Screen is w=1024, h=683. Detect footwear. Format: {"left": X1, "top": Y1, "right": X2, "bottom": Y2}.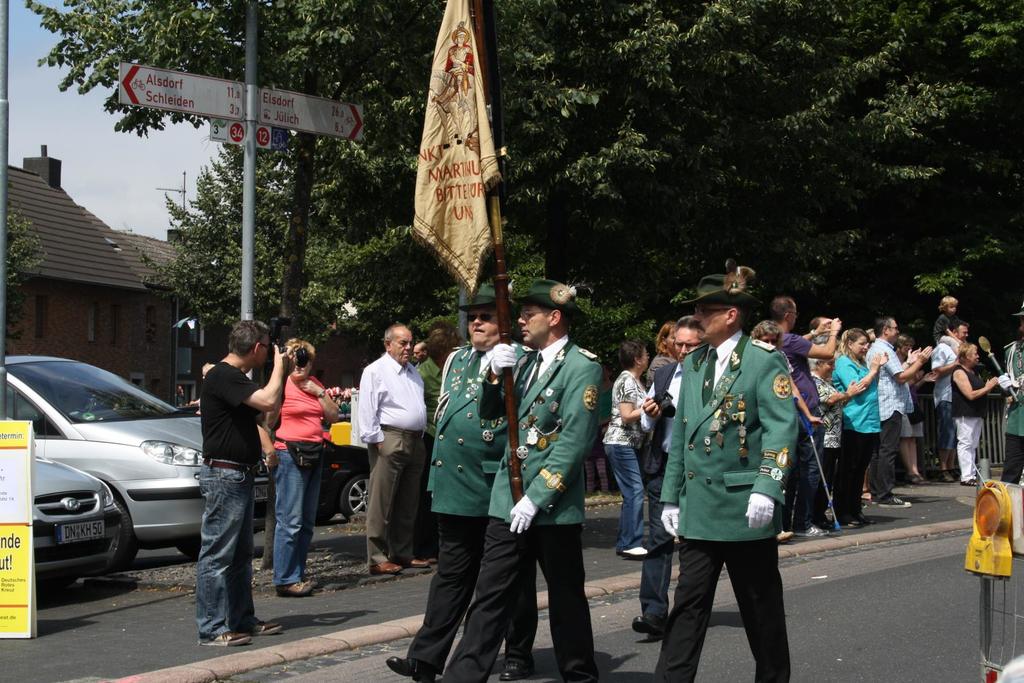
{"left": 629, "top": 606, "right": 662, "bottom": 641}.
